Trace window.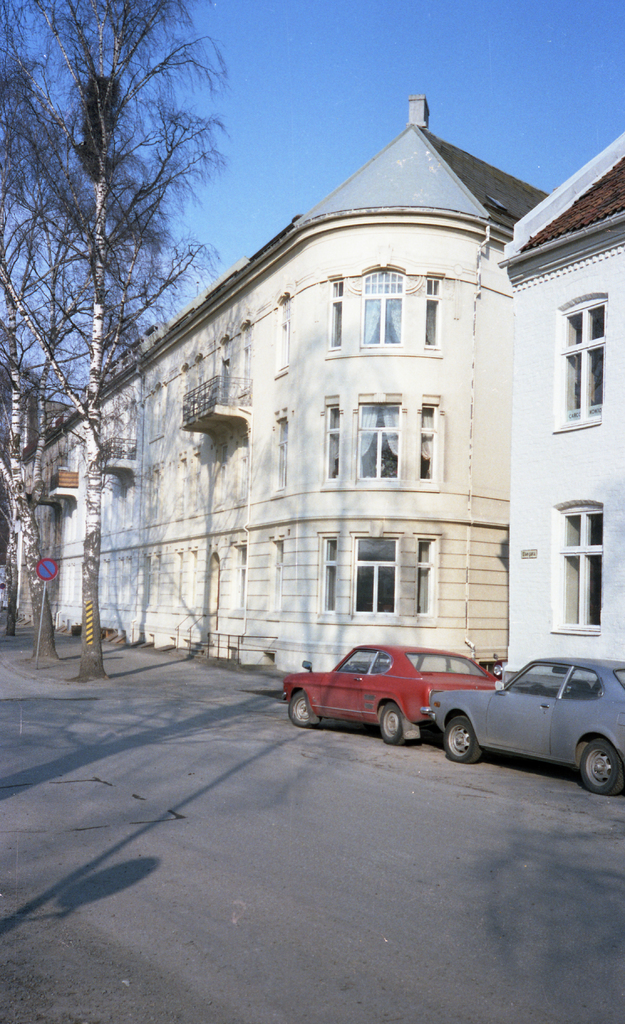
Traced to x1=347, y1=383, x2=410, y2=490.
